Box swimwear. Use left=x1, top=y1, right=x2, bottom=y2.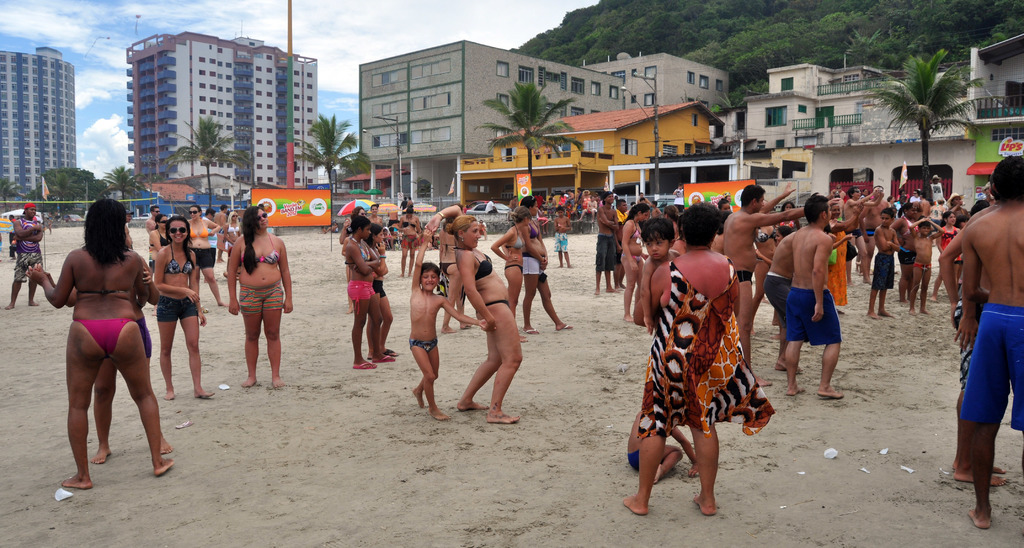
left=506, top=226, right=522, bottom=251.
